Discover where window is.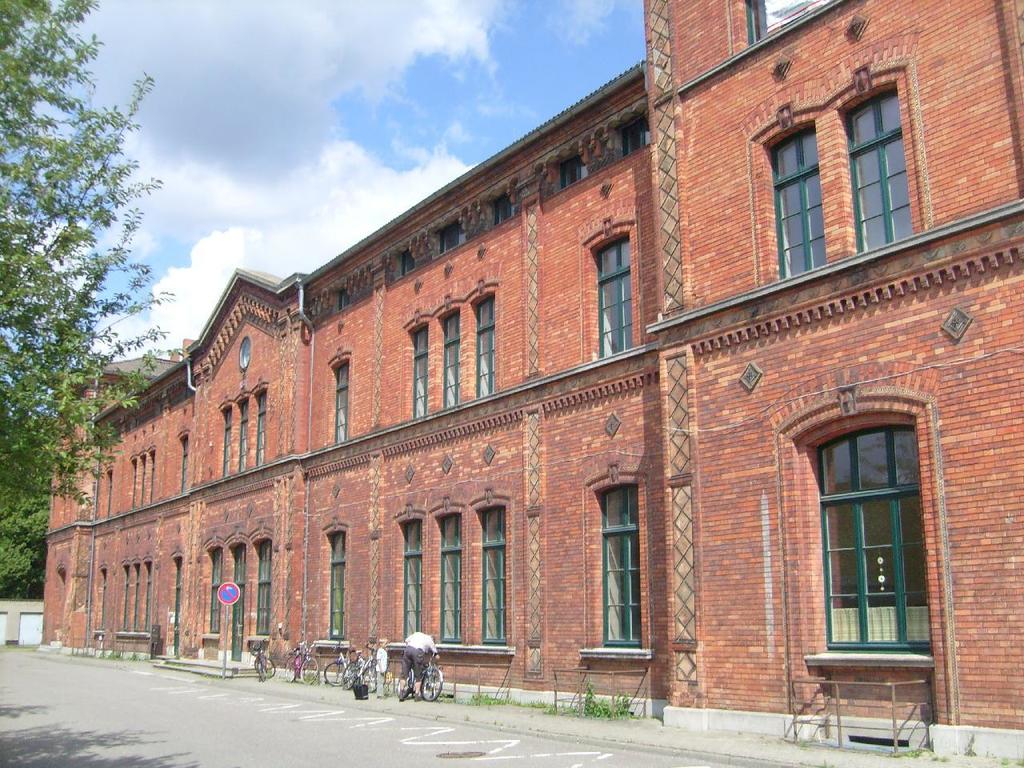
Discovered at left=774, top=126, right=826, bottom=278.
